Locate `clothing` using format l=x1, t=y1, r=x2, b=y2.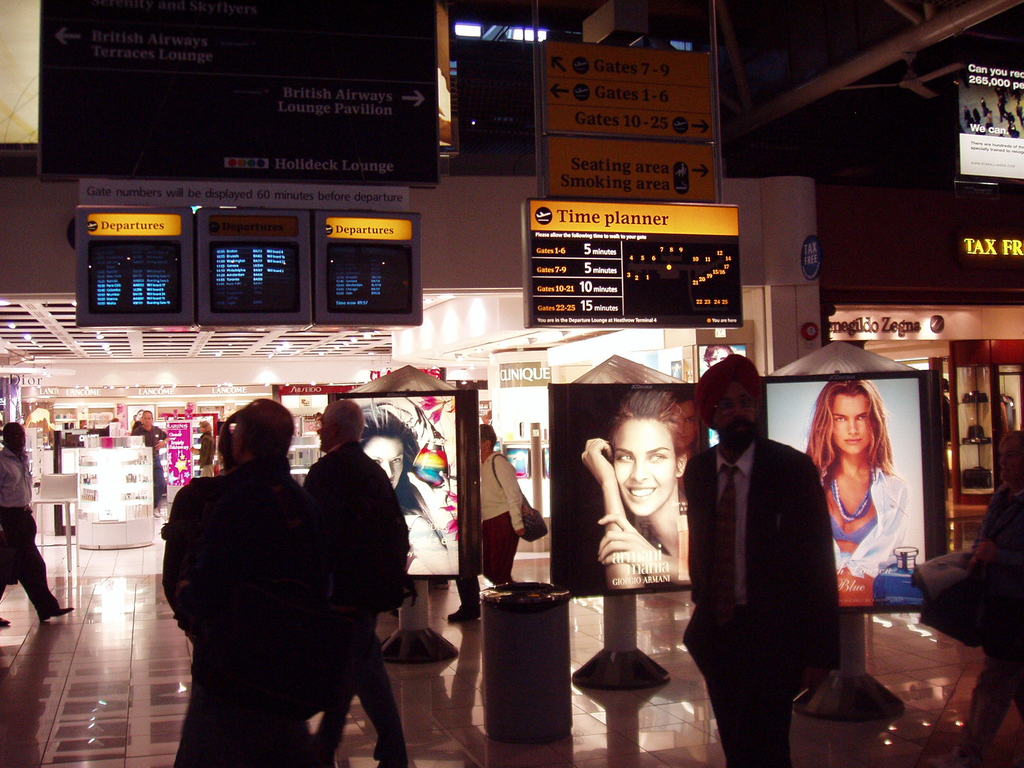
l=194, t=431, r=214, b=472.
